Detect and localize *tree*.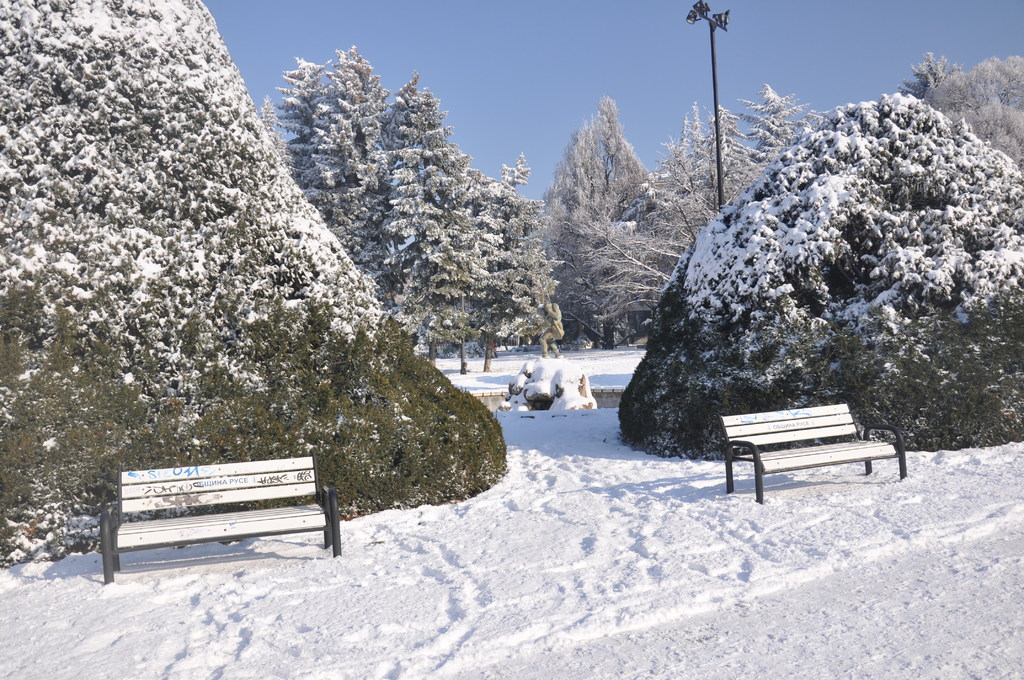
Localized at (426, 149, 566, 374).
